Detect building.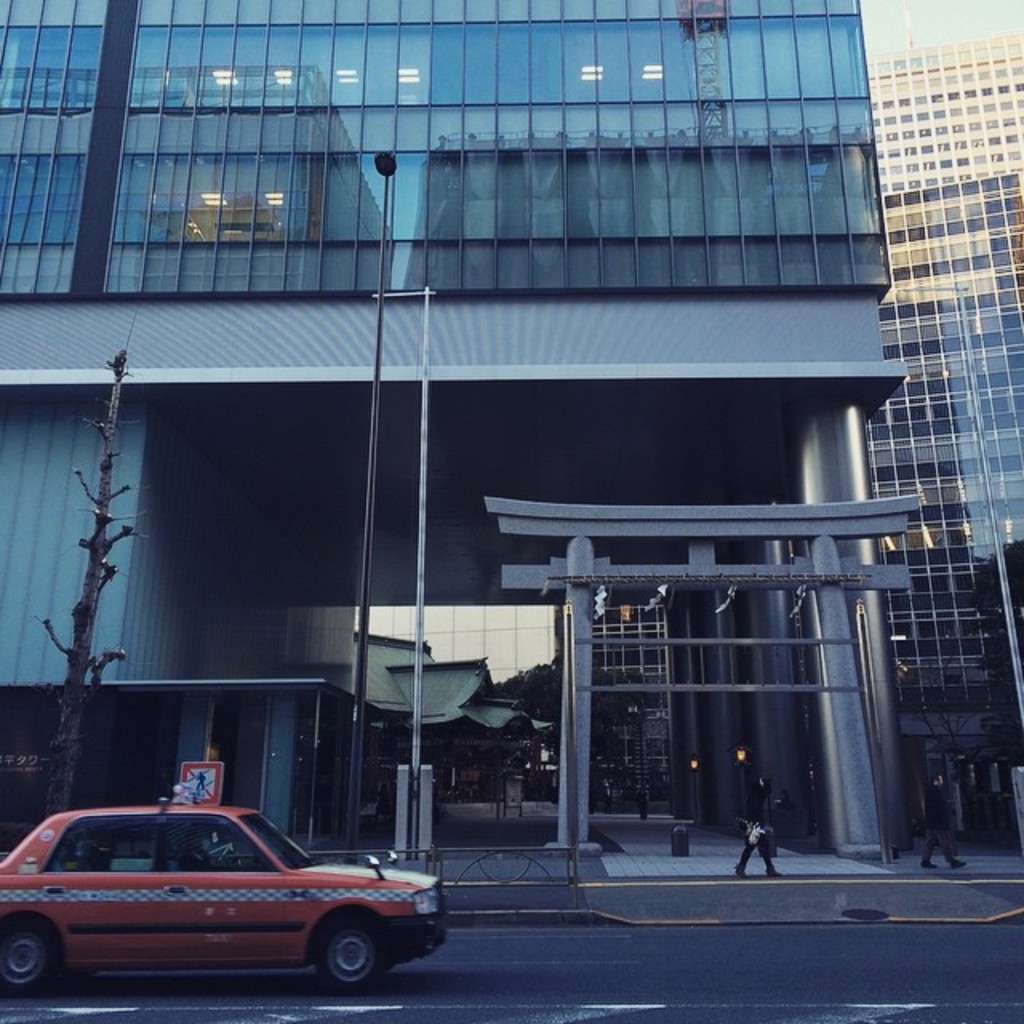
Detected at 0/0/906/858.
